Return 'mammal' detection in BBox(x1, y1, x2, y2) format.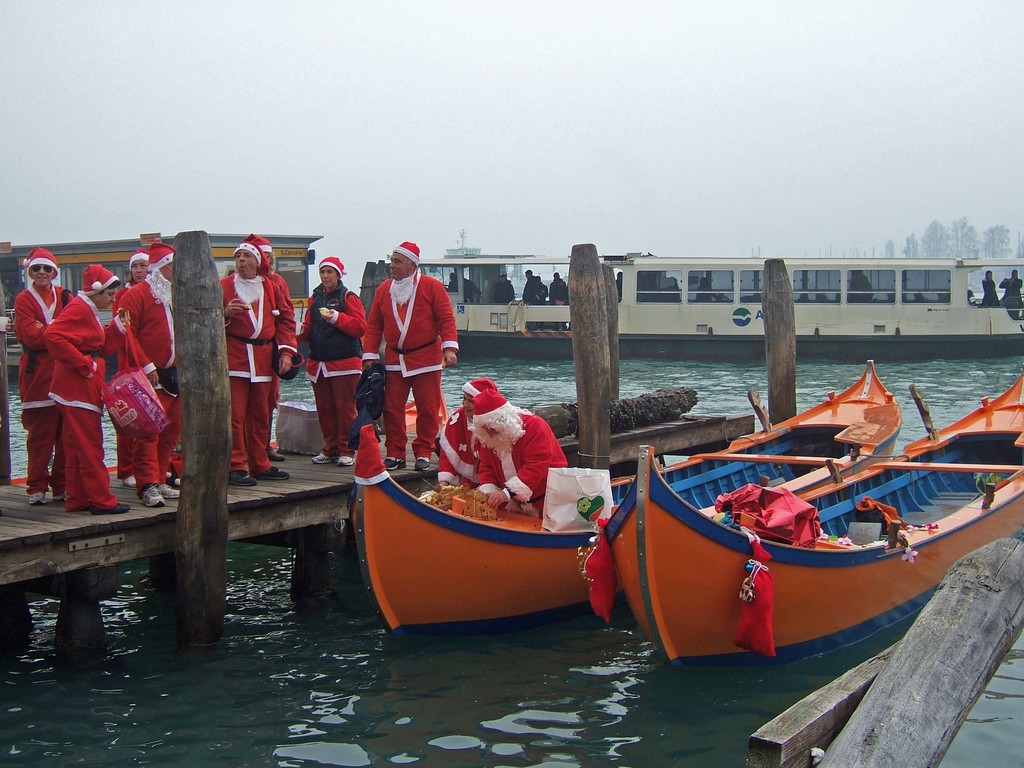
BBox(472, 388, 568, 518).
